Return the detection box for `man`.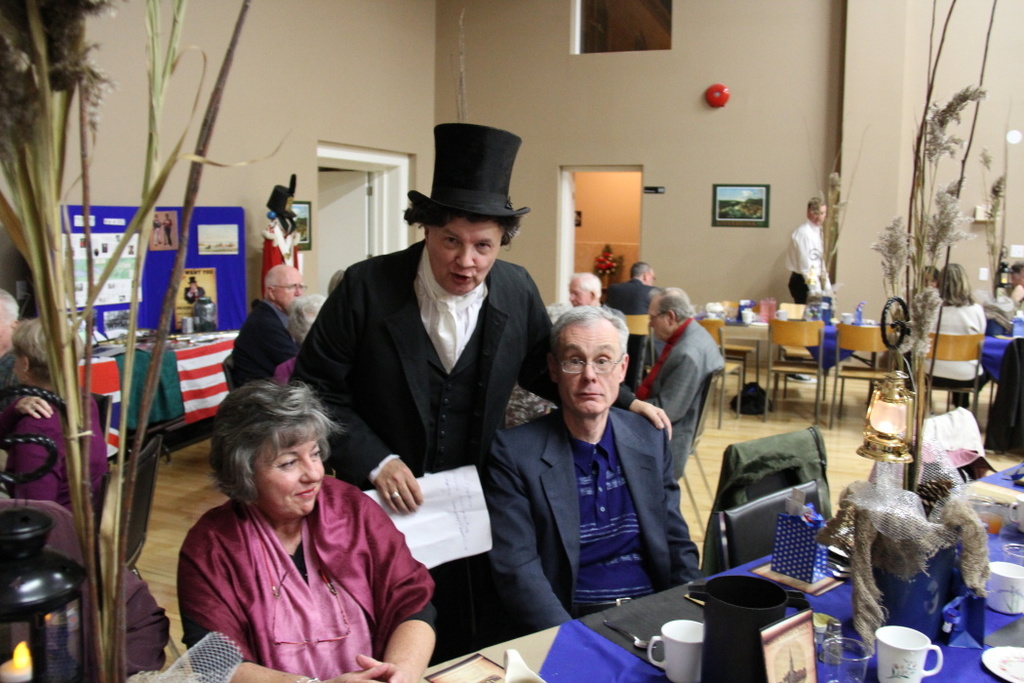
l=487, t=297, r=688, b=667.
